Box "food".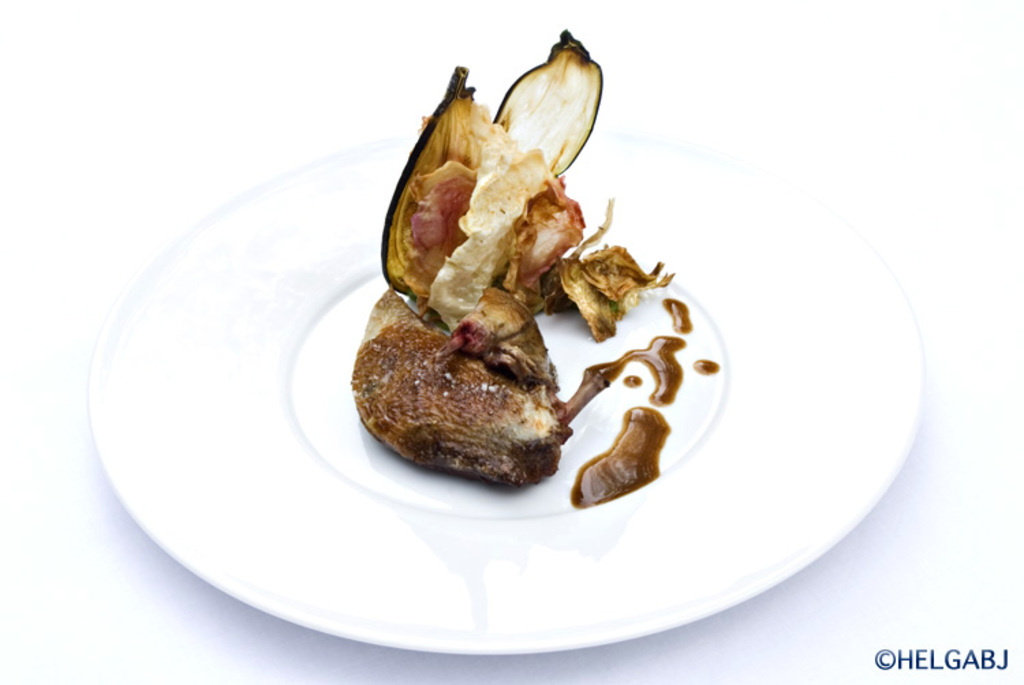
box=[378, 27, 610, 379].
